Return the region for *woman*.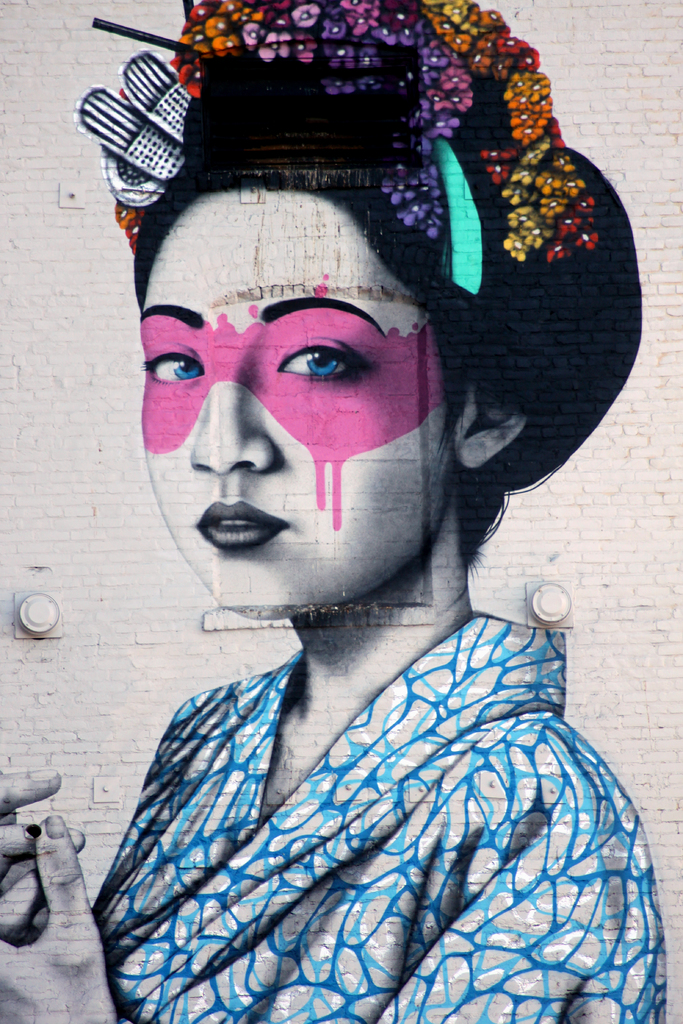
<box>76,1,675,1023</box>.
